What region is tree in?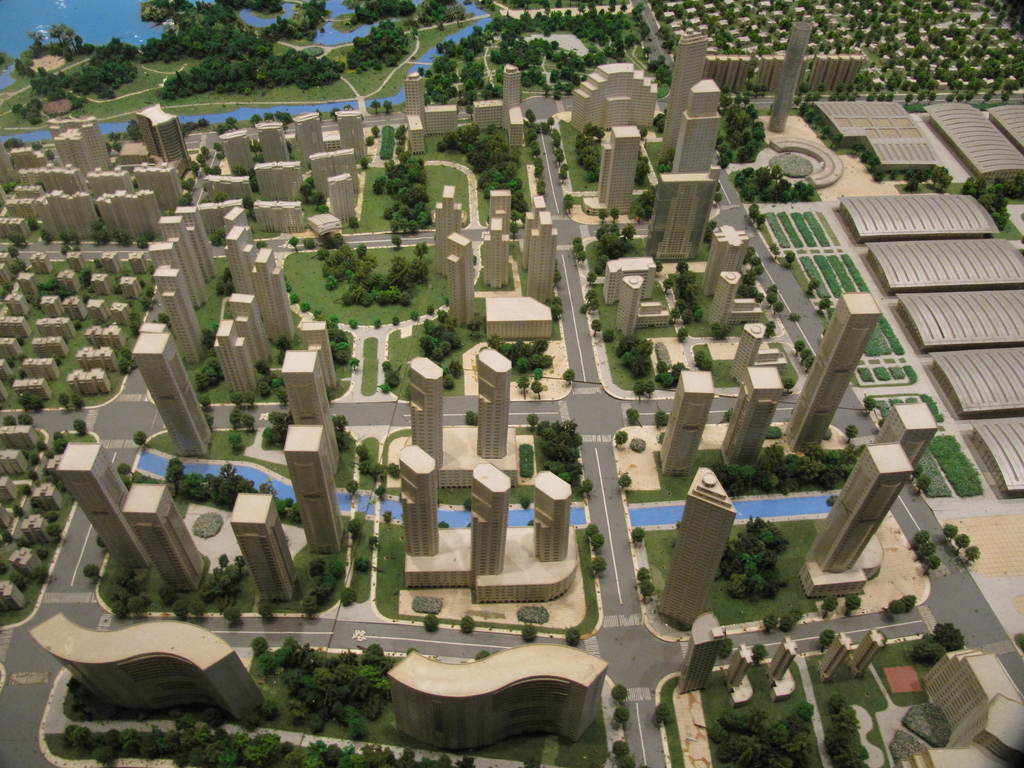
580:477:592:500.
